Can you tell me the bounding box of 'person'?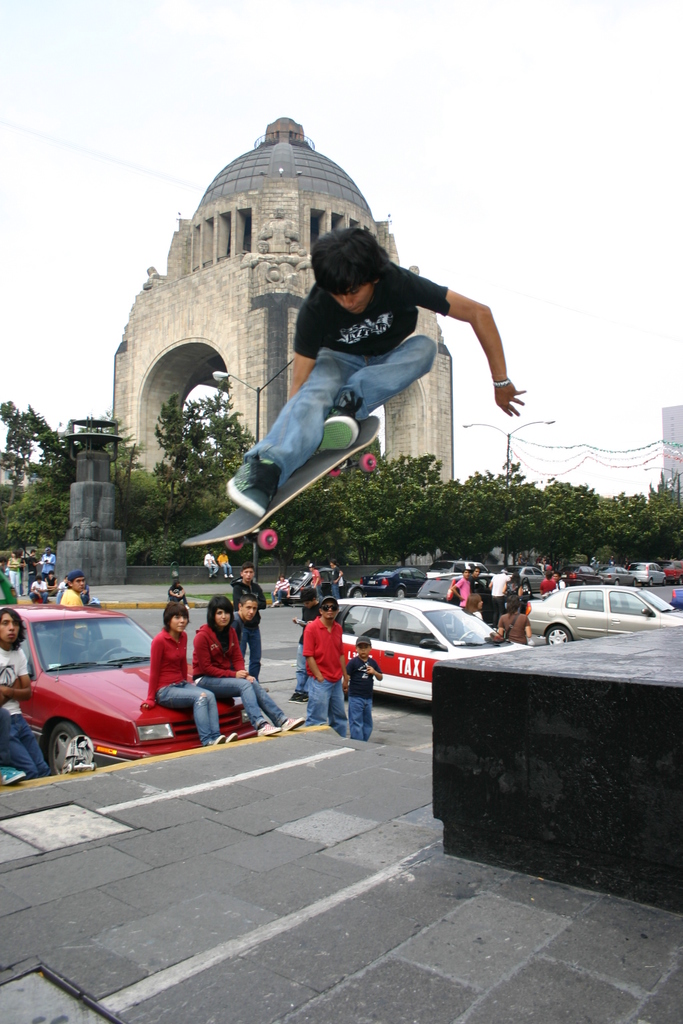
[471,593,487,623].
